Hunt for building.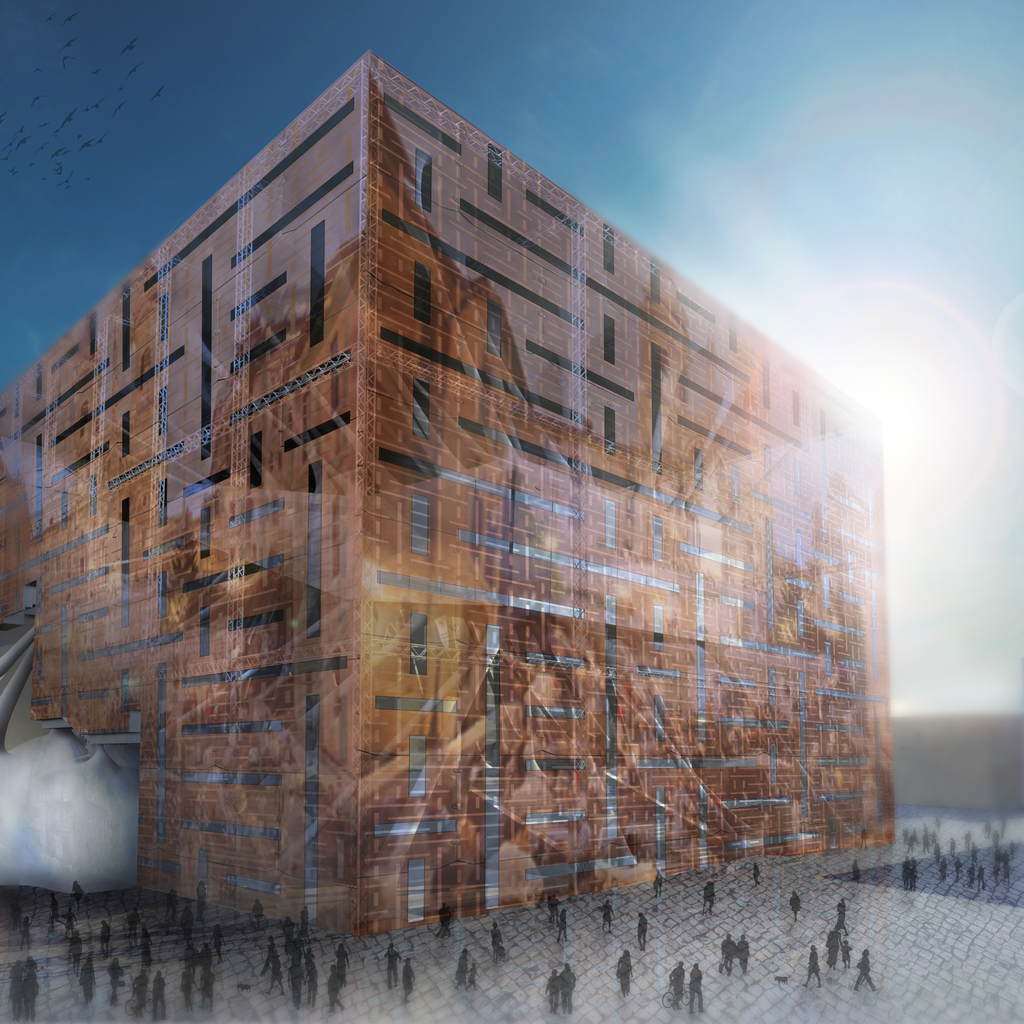
Hunted down at <bbox>12, 44, 924, 943</bbox>.
